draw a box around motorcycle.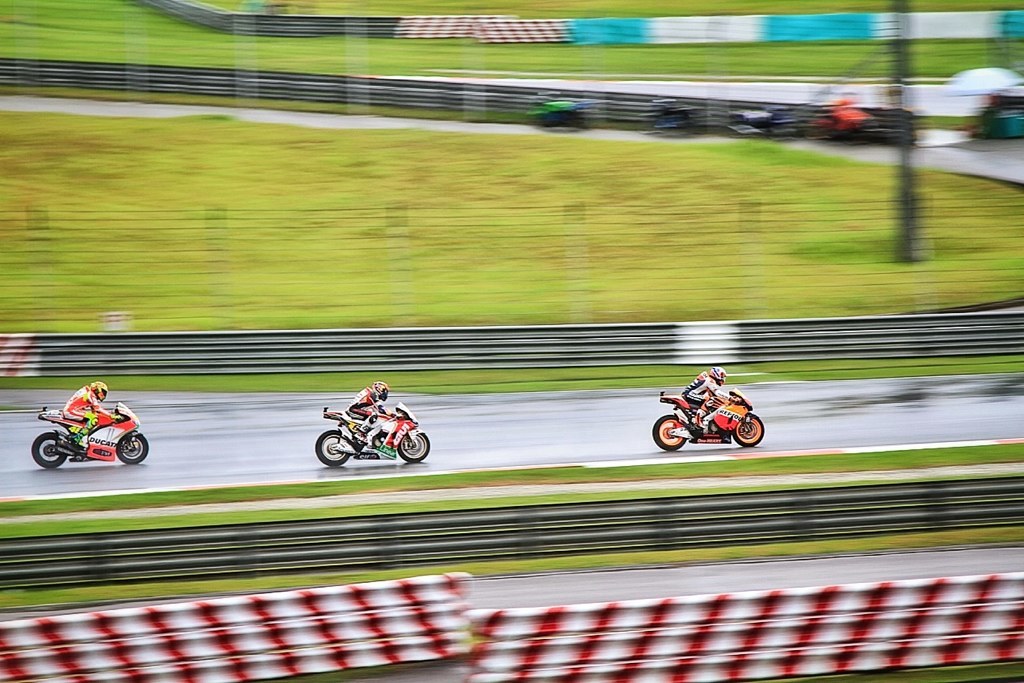
locate(28, 399, 153, 471).
